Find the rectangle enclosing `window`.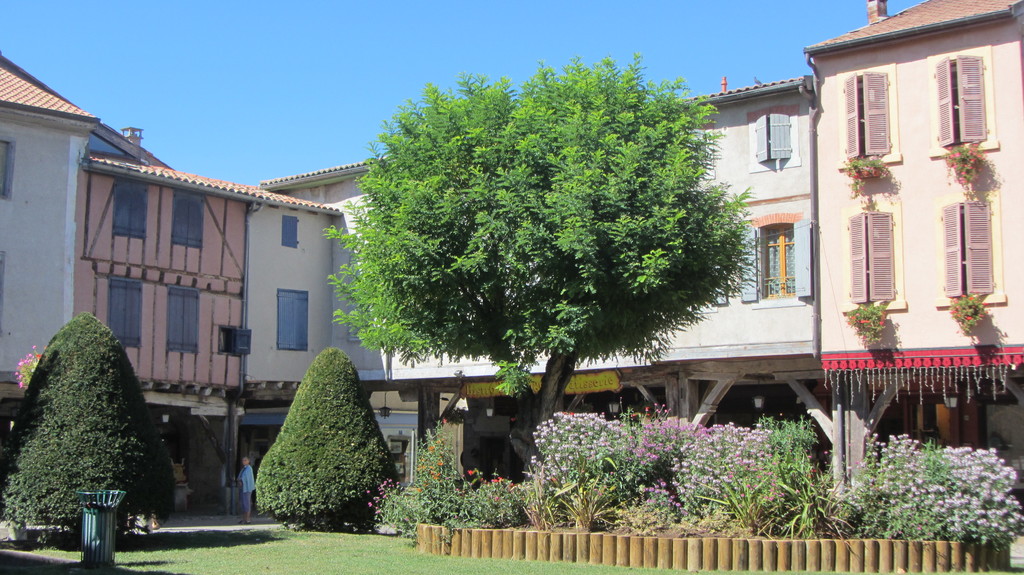
select_region(758, 113, 792, 158).
